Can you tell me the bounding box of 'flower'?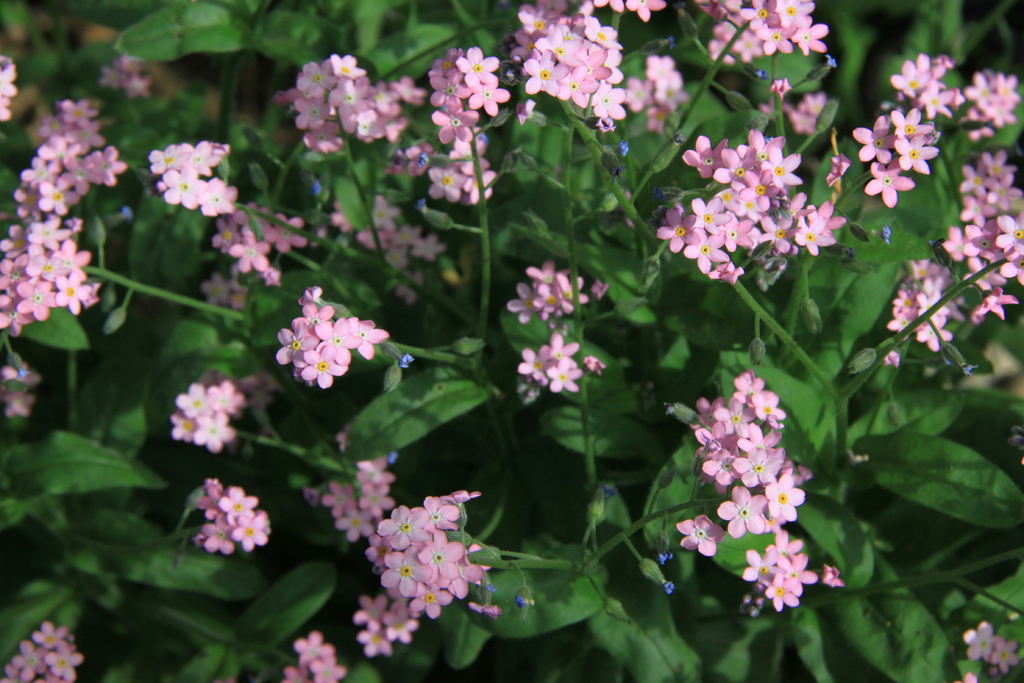
[364,635,395,656].
